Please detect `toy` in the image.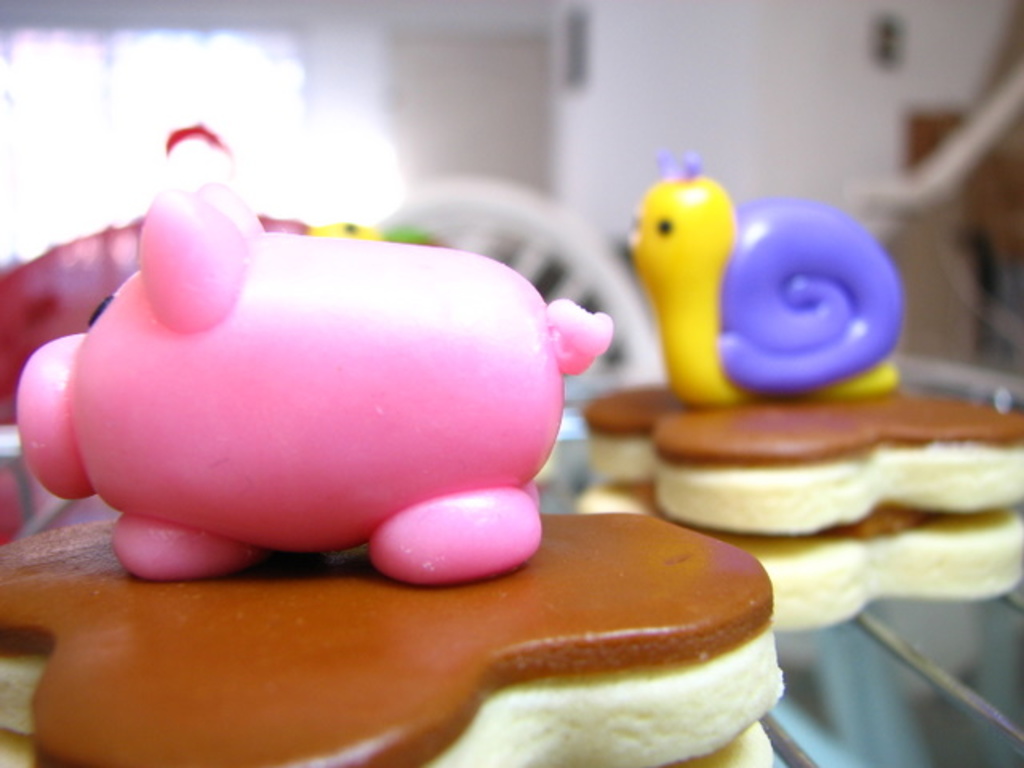
crop(43, 165, 619, 630).
